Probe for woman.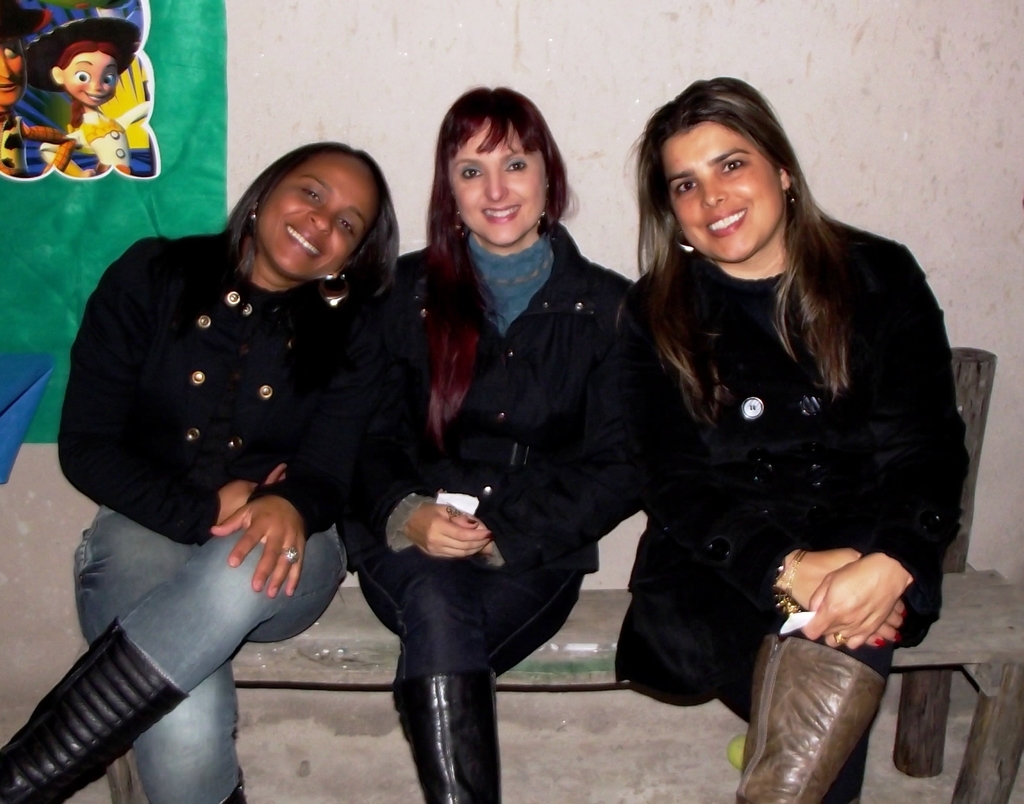
Probe result: (573, 49, 963, 773).
